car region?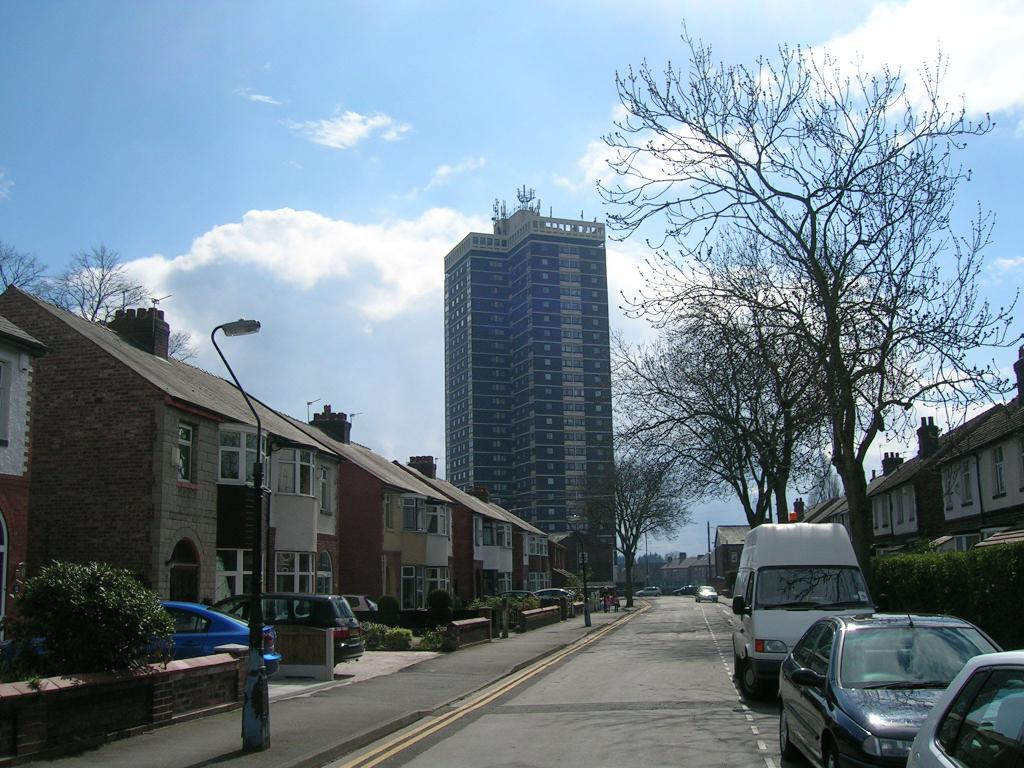
Rect(530, 586, 568, 602)
